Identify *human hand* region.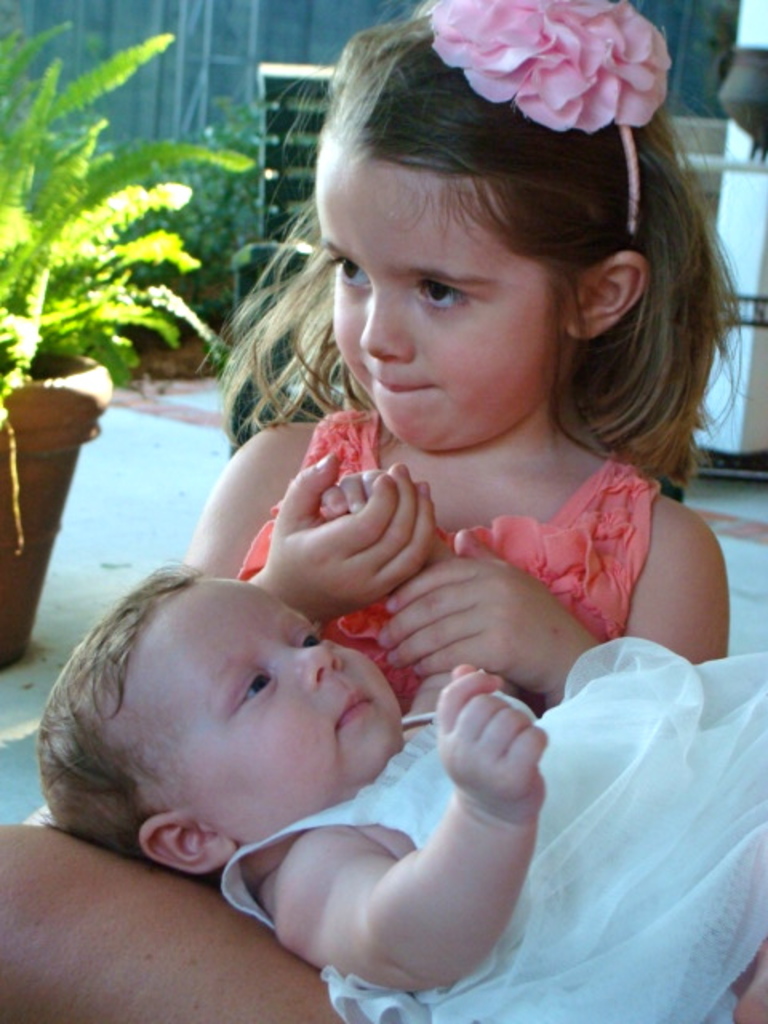
Region: crop(376, 528, 592, 698).
